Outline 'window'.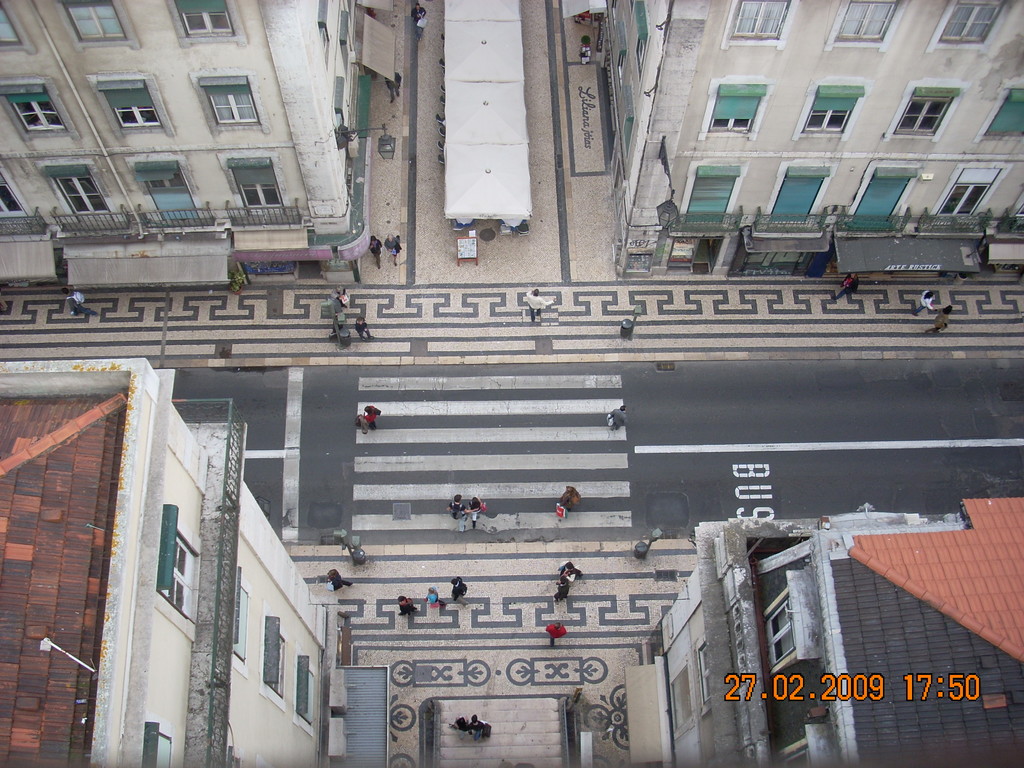
Outline: {"left": 845, "top": 159, "right": 925, "bottom": 232}.
